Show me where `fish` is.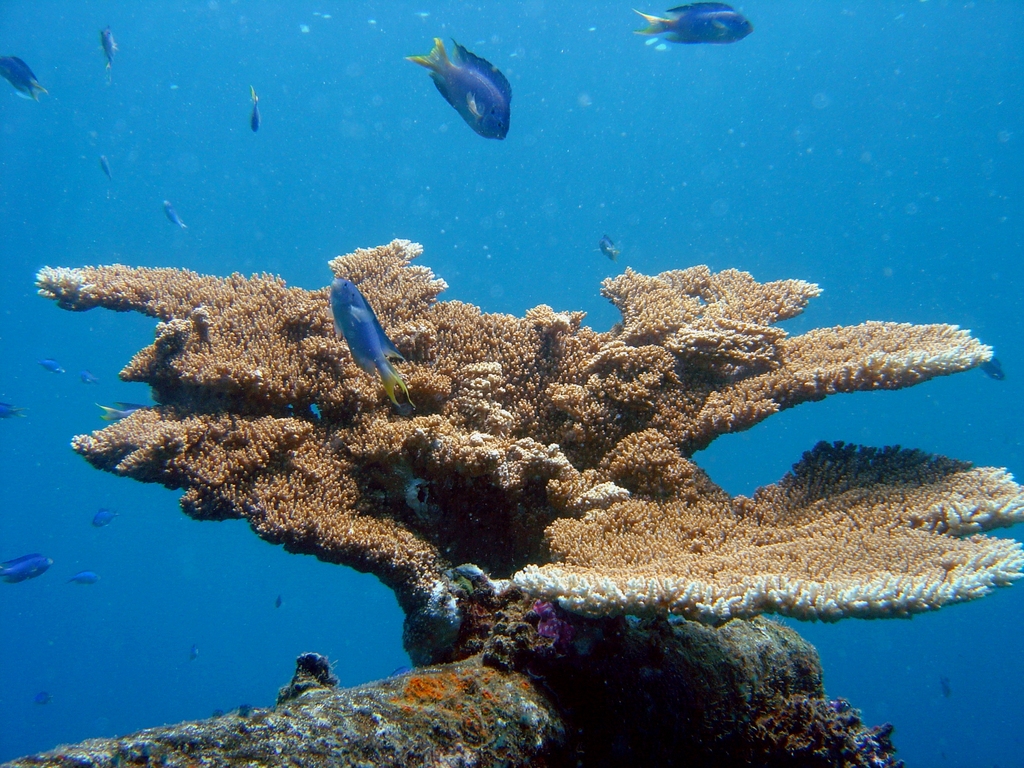
`fish` is at {"left": 0, "top": 553, "right": 54, "bottom": 579}.
